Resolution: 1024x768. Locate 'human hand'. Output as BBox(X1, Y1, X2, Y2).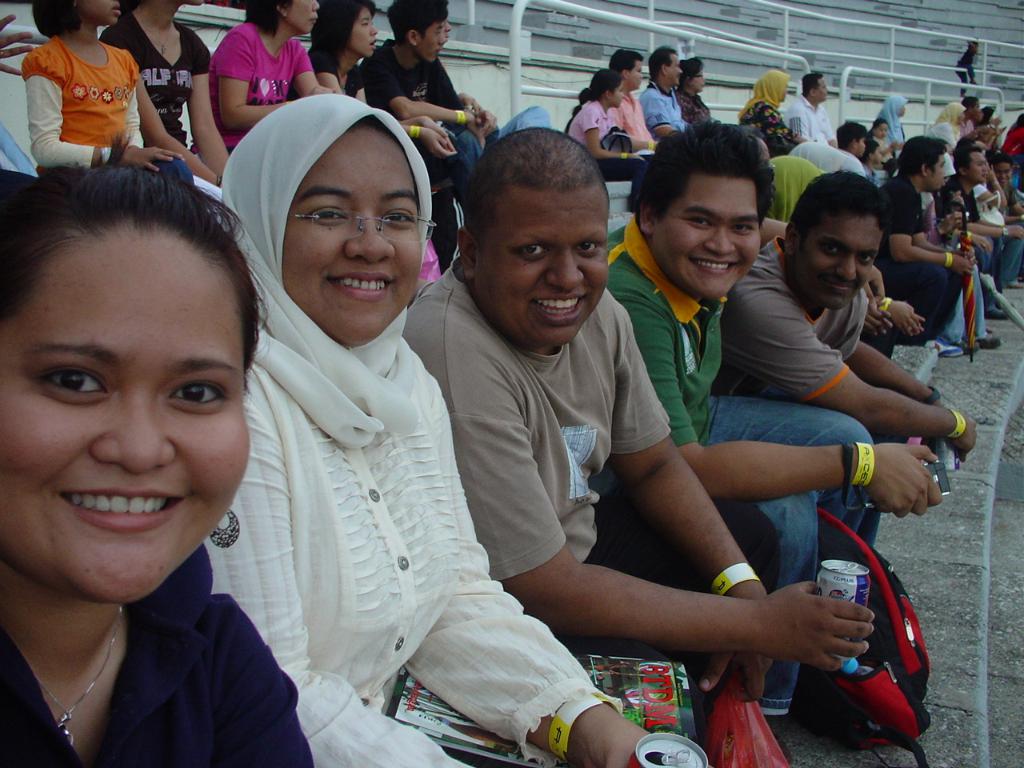
BBox(1009, 224, 1023, 242).
